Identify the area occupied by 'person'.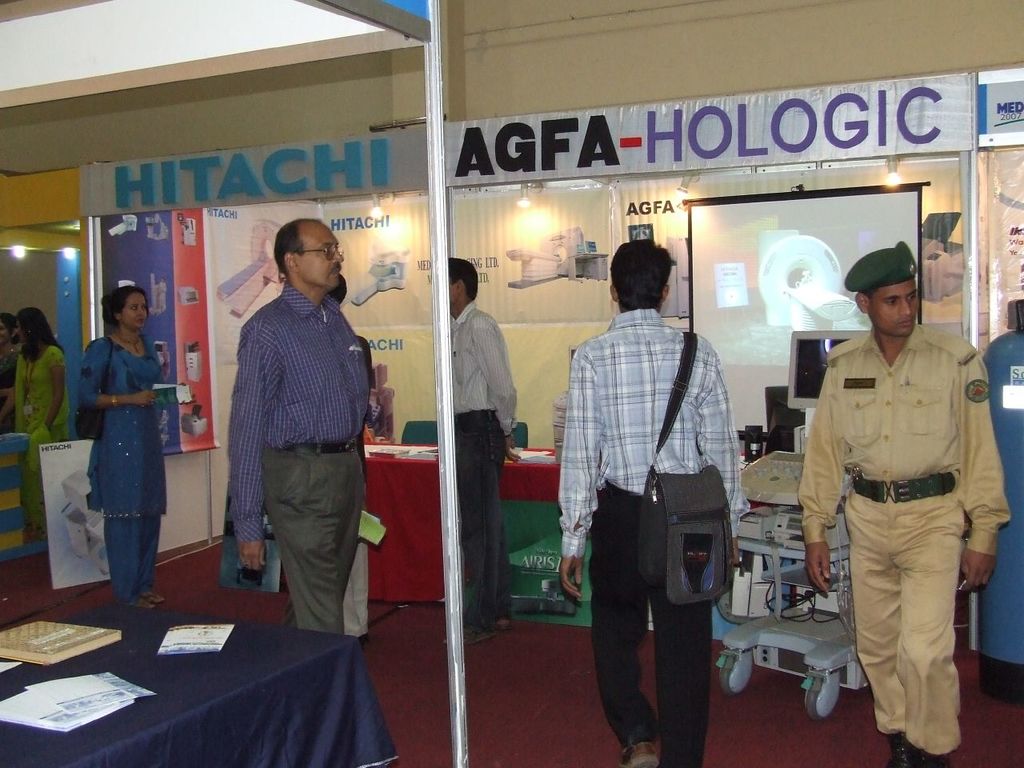
Area: <bbox>74, 279, 166, 606</bbox>.
